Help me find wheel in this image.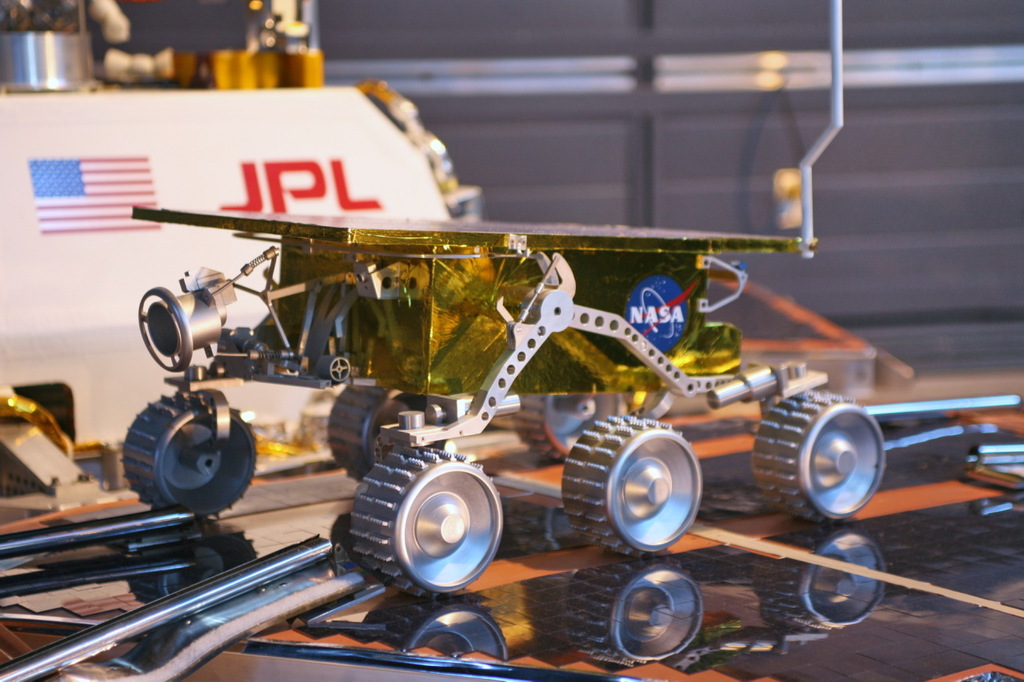
Found it: 750,391,886,522.
